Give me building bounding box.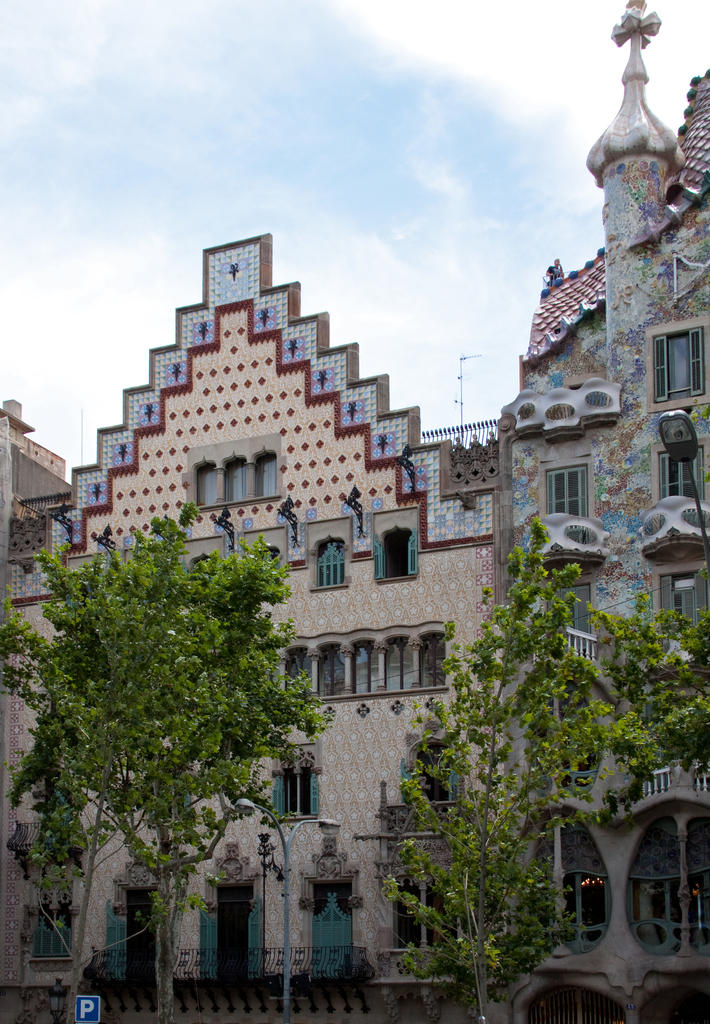
0, 232, 507, 1023.
